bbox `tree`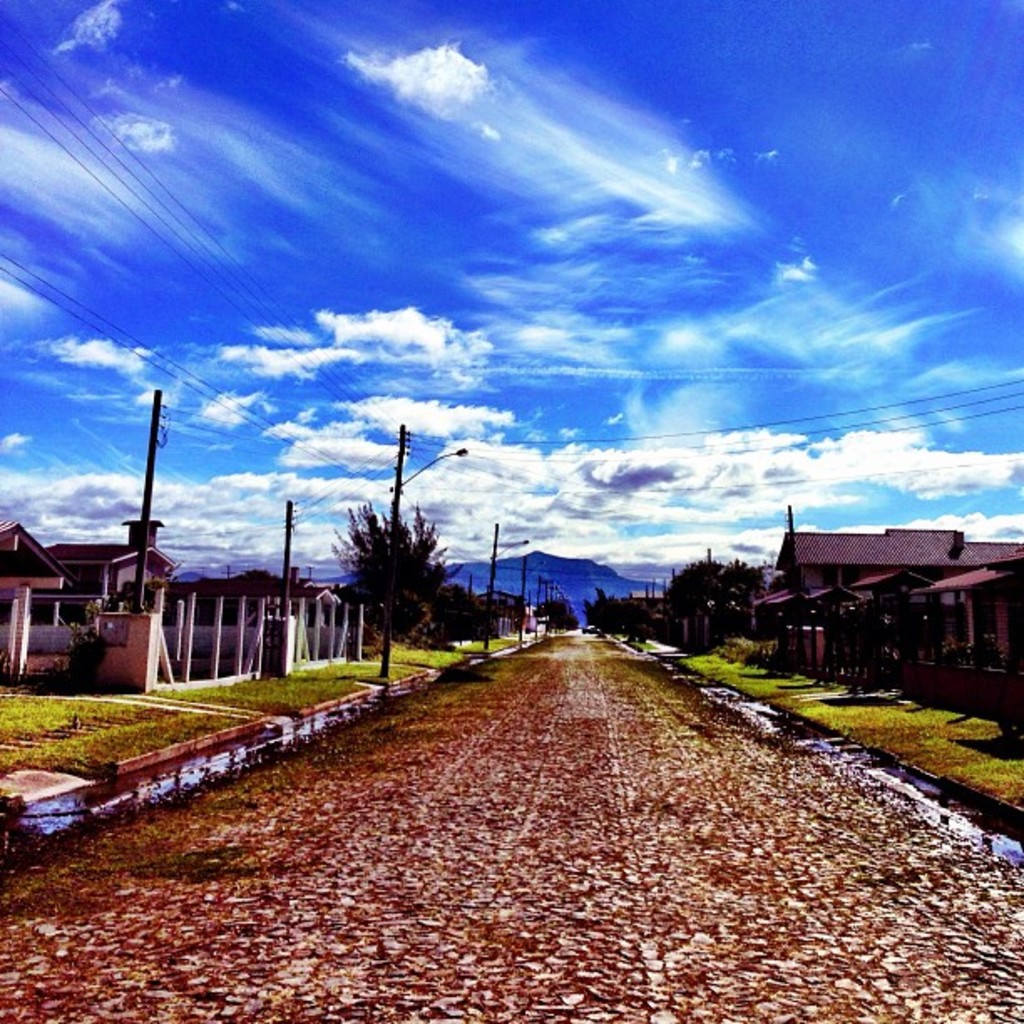
[428, 576, 479, 653]
